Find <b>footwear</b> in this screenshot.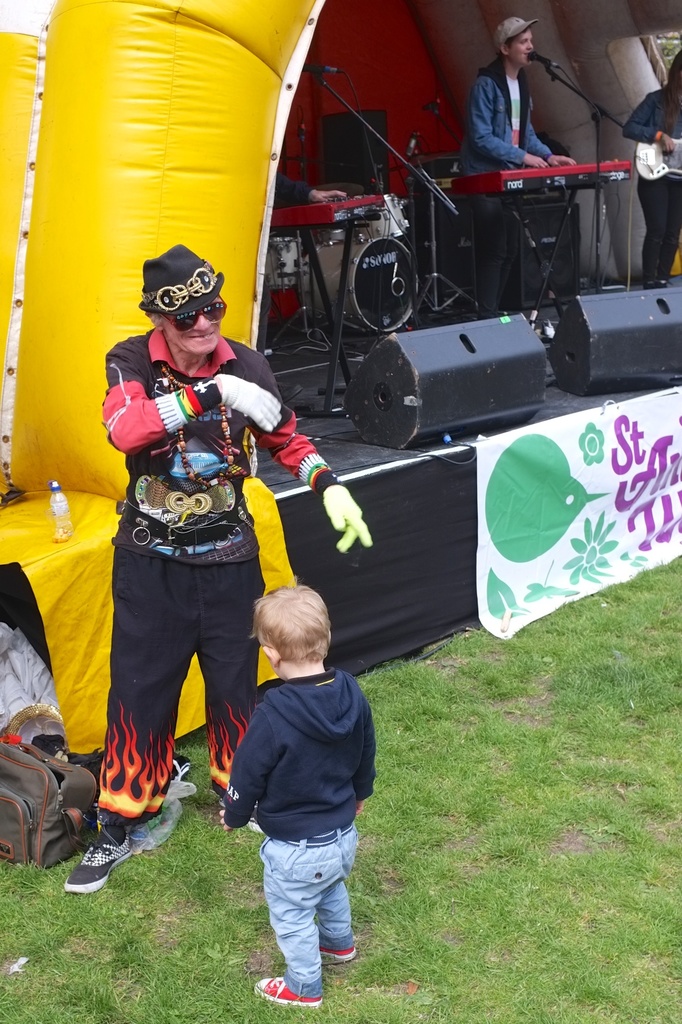
The bounding box for <b>footwear</b> is 218,803,272,830.
